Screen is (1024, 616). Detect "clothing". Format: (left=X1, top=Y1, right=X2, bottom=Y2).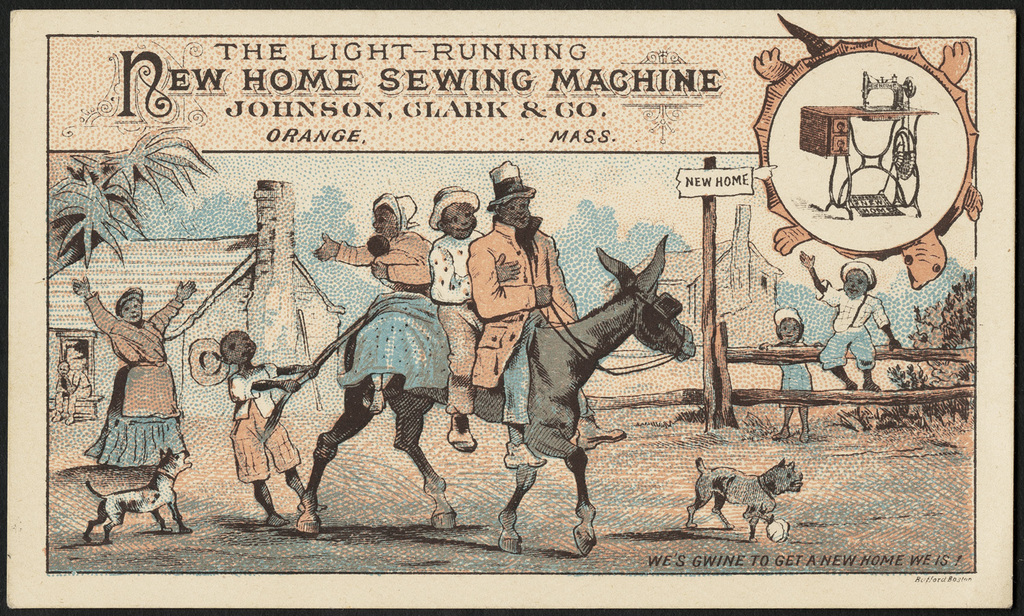
(left=814, top=282, right=874, bottom=372).
